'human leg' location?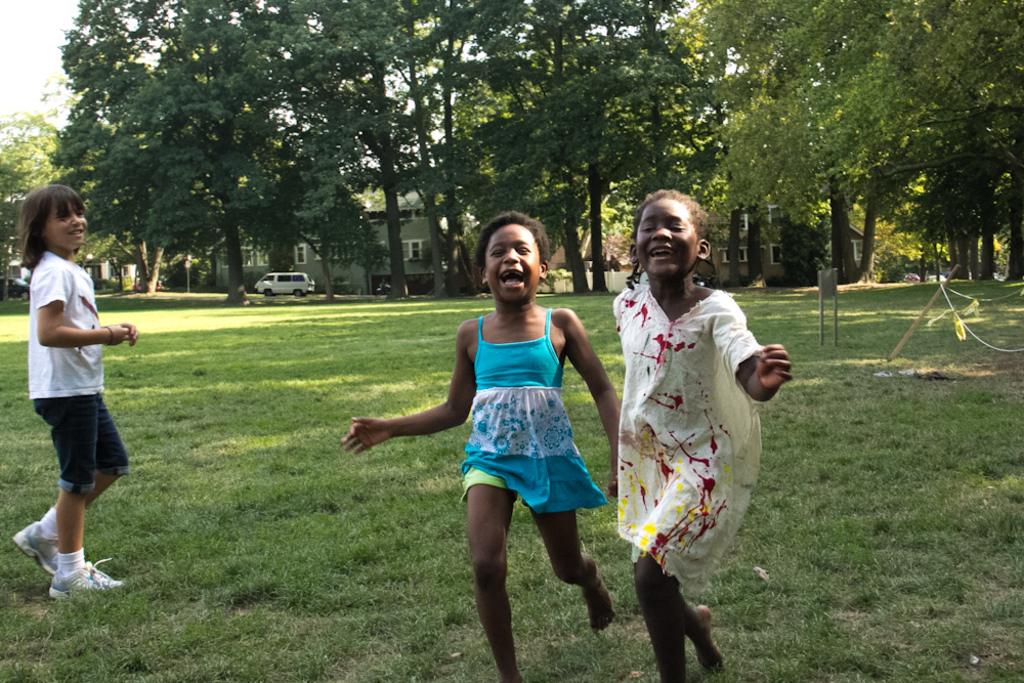
(x1=631, y1=543, x2=689, y2=680)
